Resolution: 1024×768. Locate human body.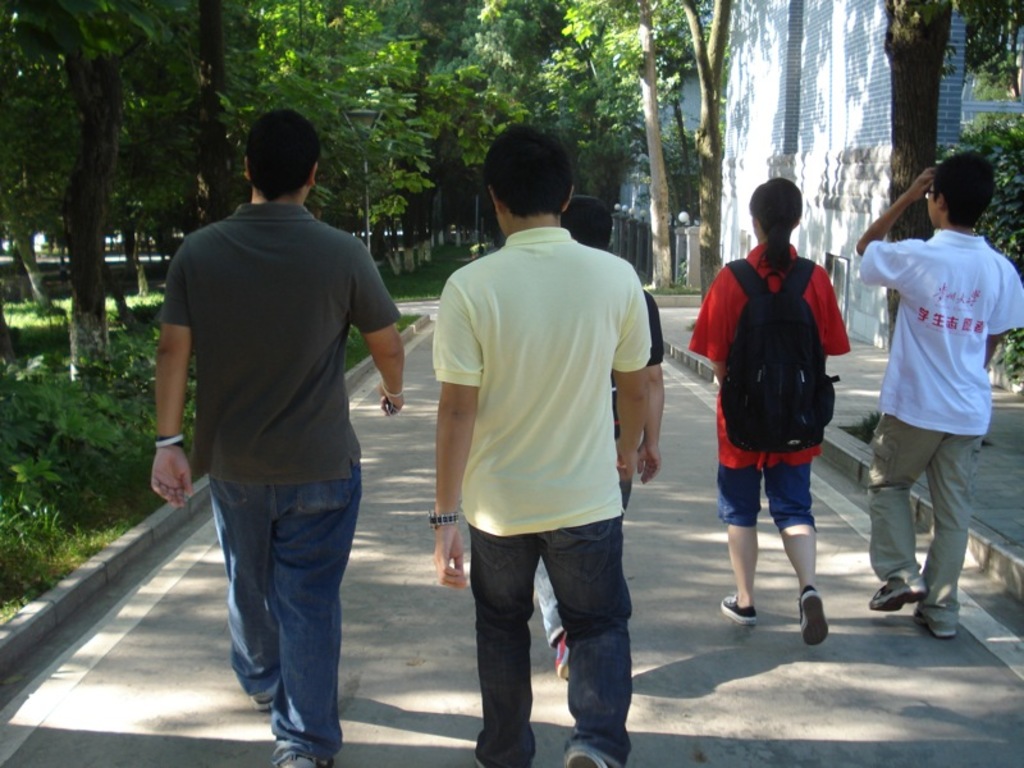
Rect(154, 196, 404, 767).
